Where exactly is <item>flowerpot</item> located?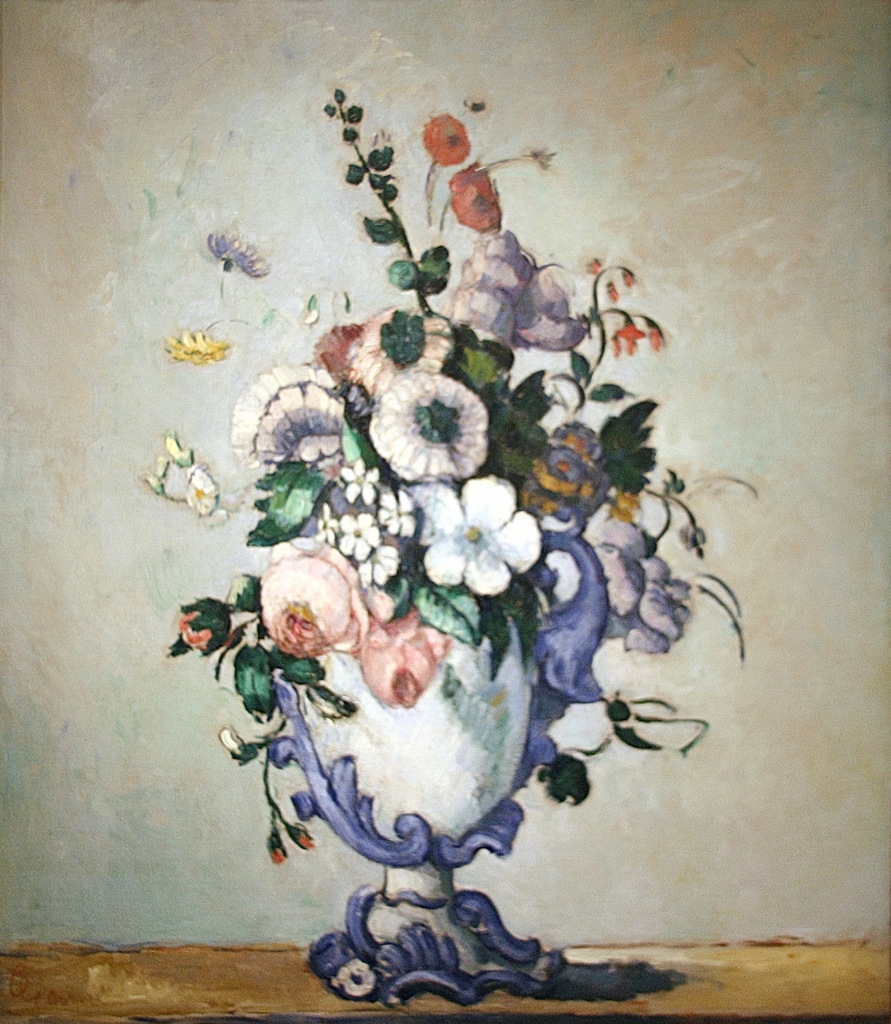
Its bounding box is [249, 511, 600, 1010].
